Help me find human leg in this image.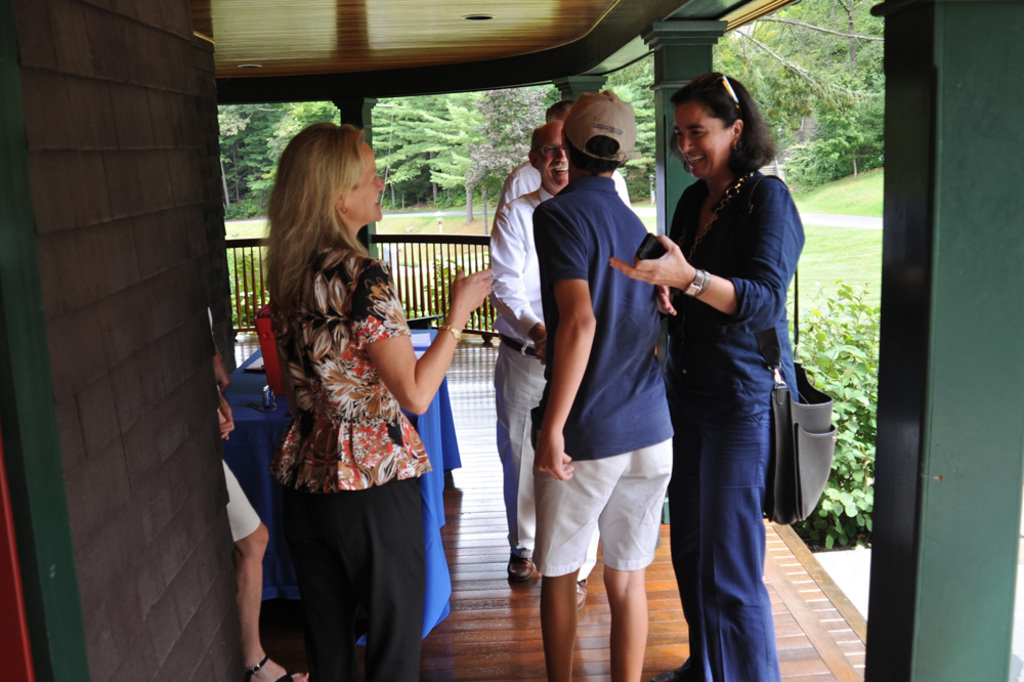
Found it: [left=660, top=417, right=718, bottom=681].
